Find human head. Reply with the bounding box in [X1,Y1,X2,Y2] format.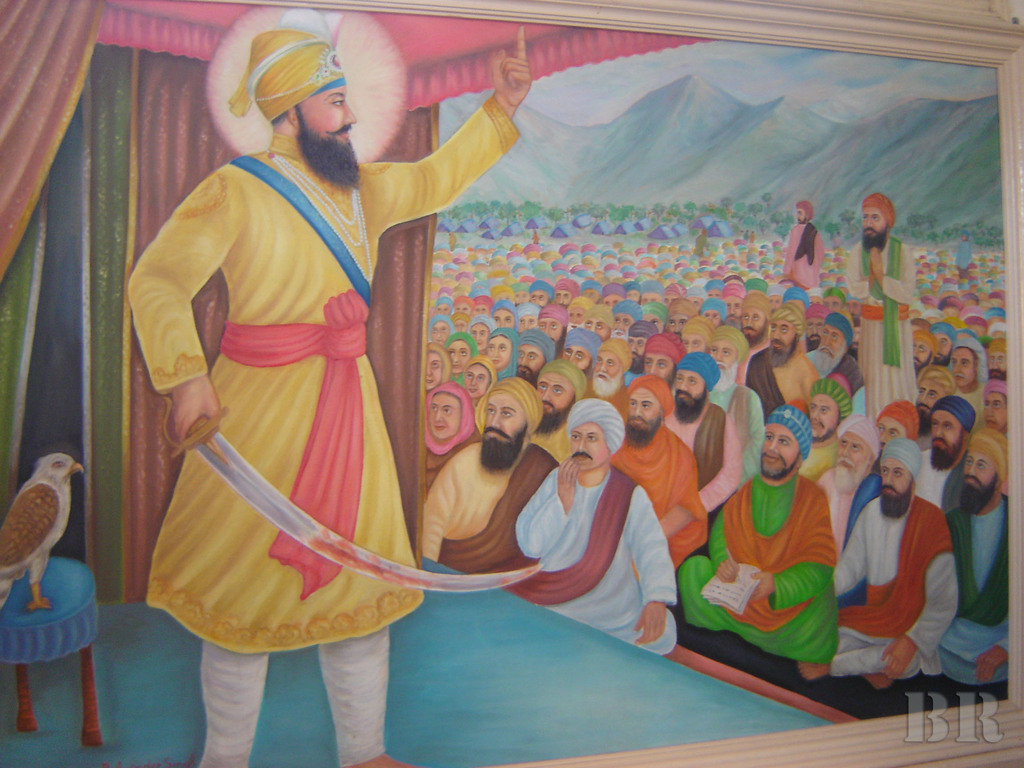
[808,382,851,442].
